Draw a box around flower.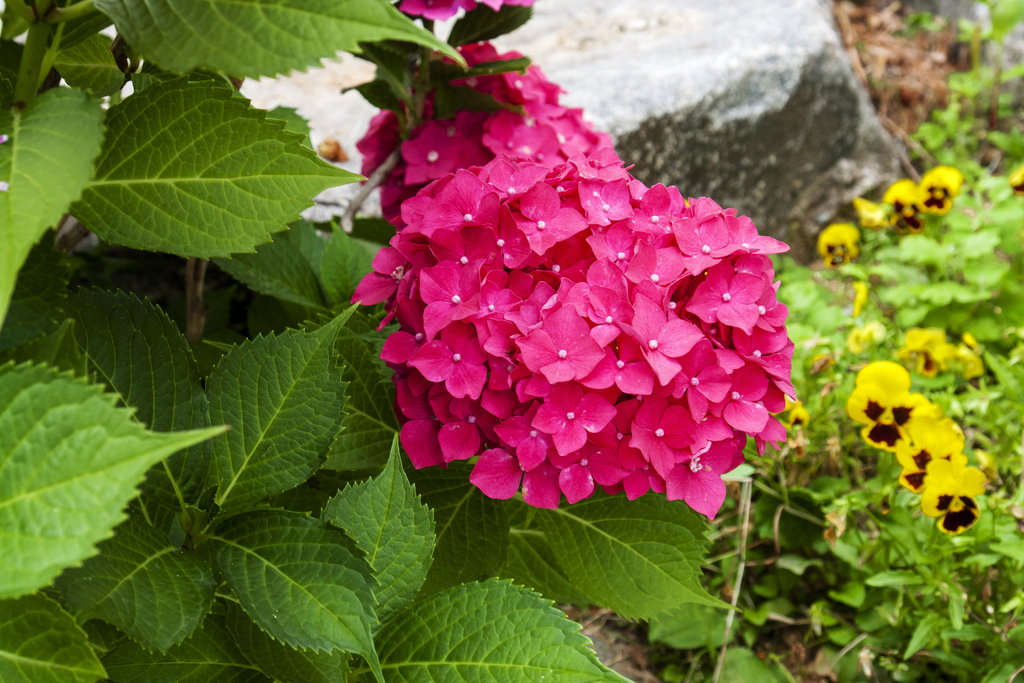
<bbox>399, 0, 532, 24</bbox>.
